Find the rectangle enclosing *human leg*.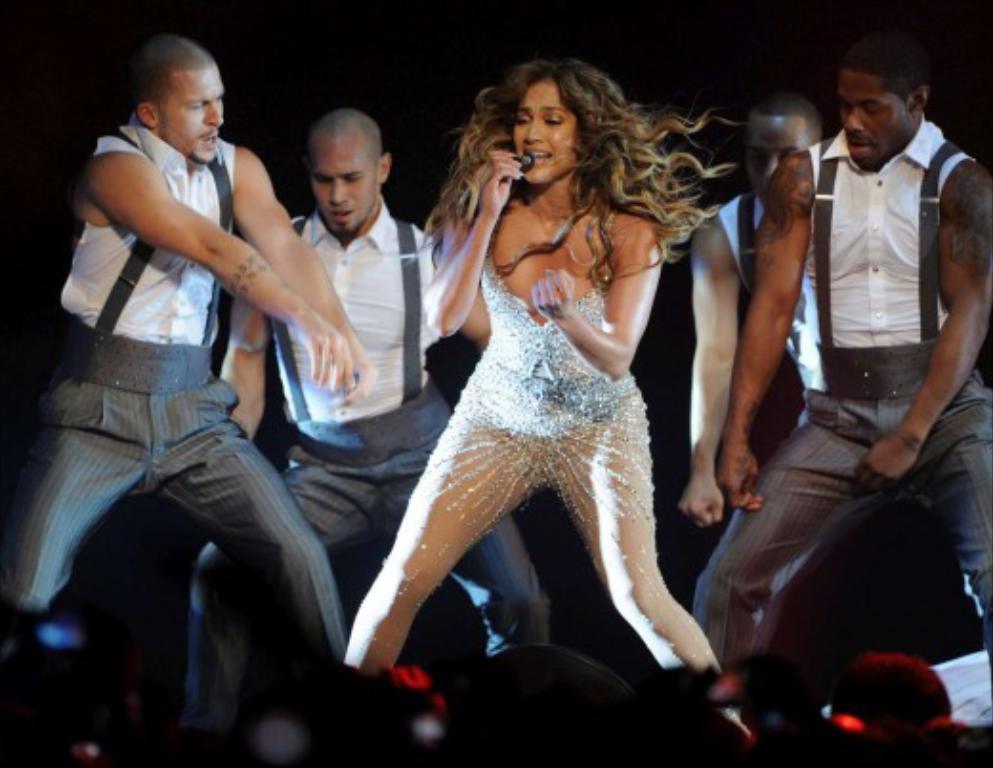
bbox=(695, 348, 878, 682).
